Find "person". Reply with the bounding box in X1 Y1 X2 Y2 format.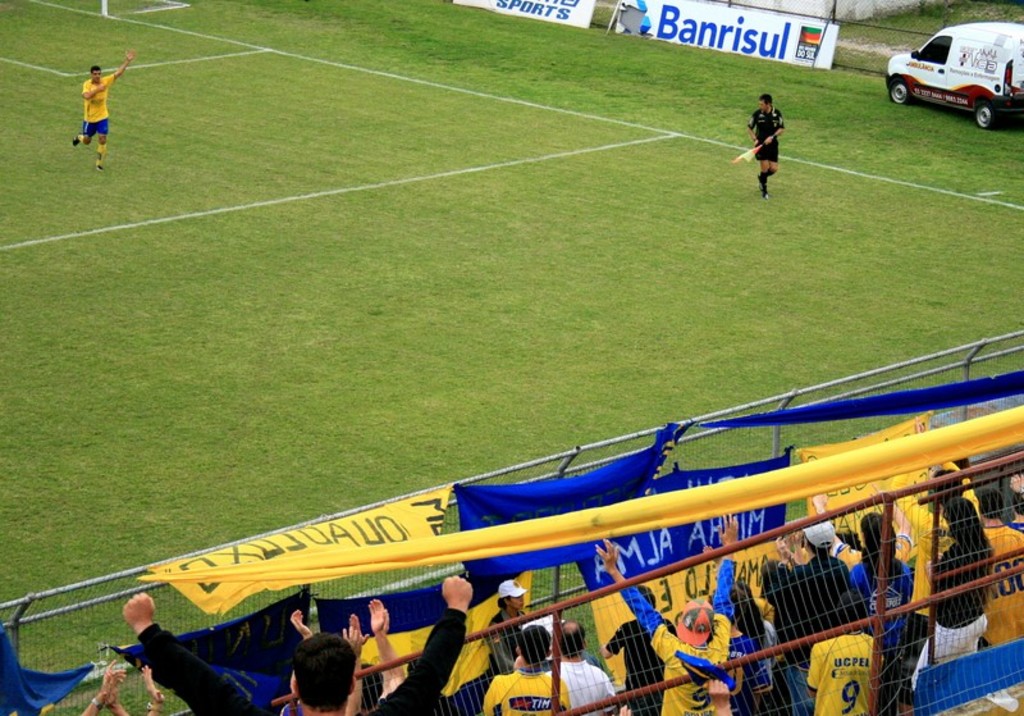
911 462 964 526.
